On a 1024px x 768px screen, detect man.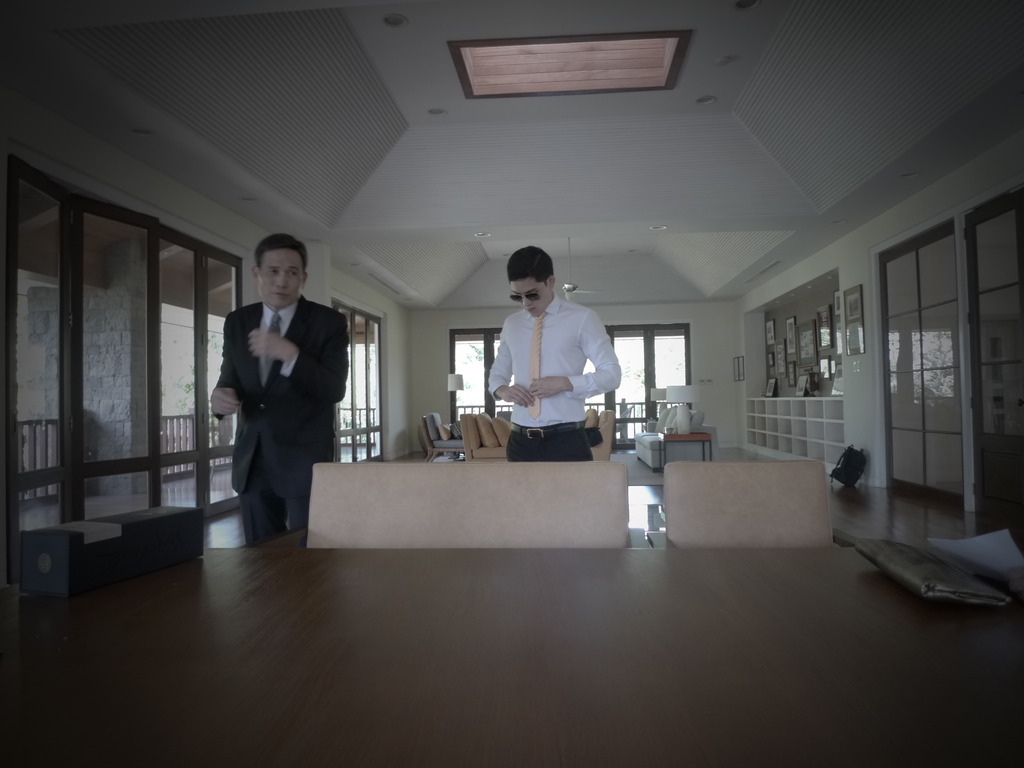
(x1=484, y1=242, x2=625, y2=462).
